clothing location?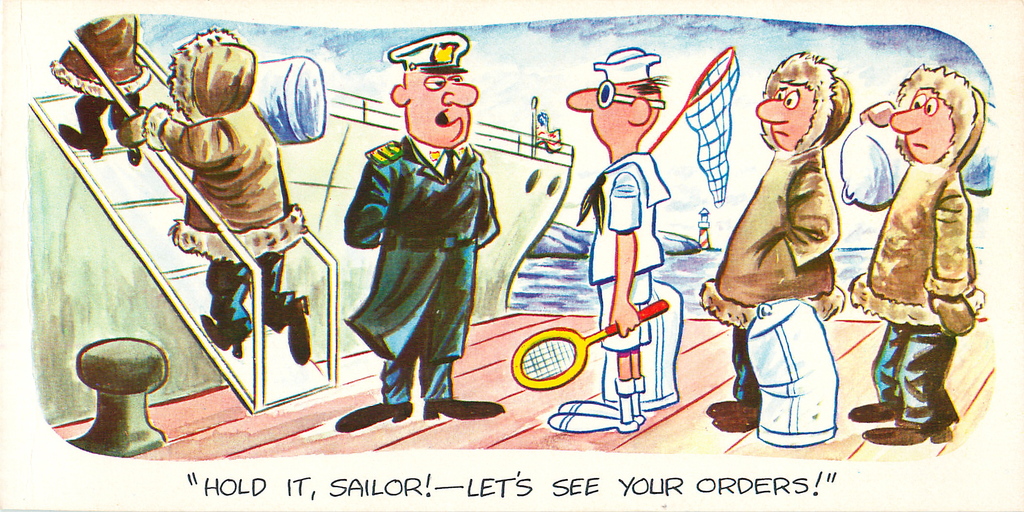
{"x1": 43, "y1": 13, "x2": 159, "y2": 105}
